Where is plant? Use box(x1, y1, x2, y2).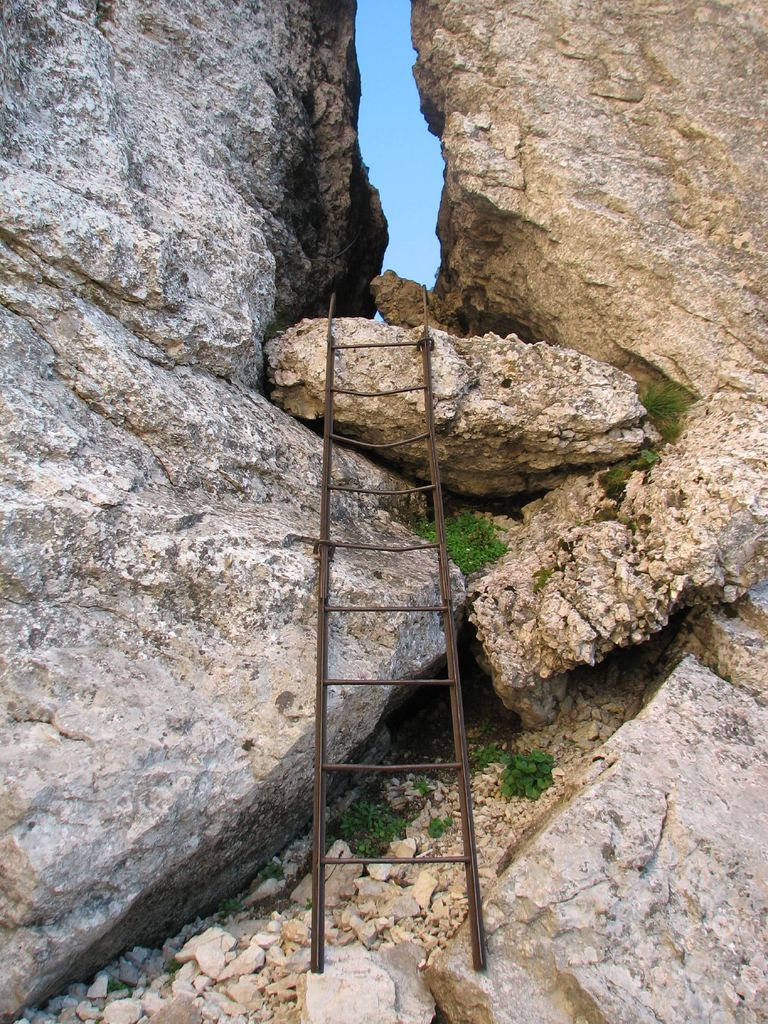
box(218, 896, 245, 915).
